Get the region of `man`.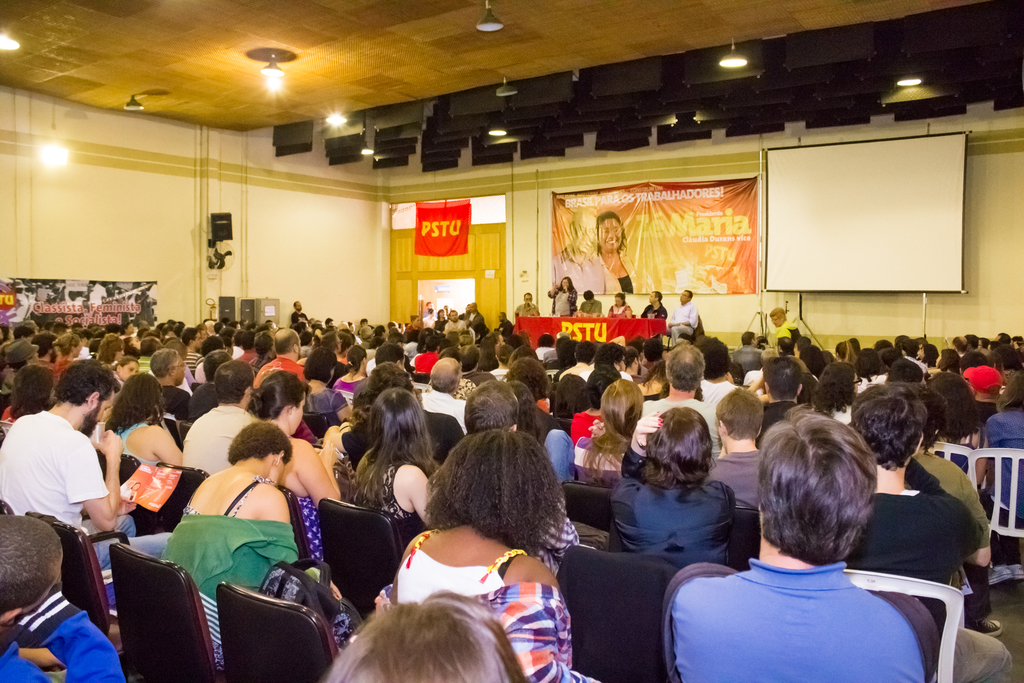
x1=515, y1=292, x2=541, y2=318.
